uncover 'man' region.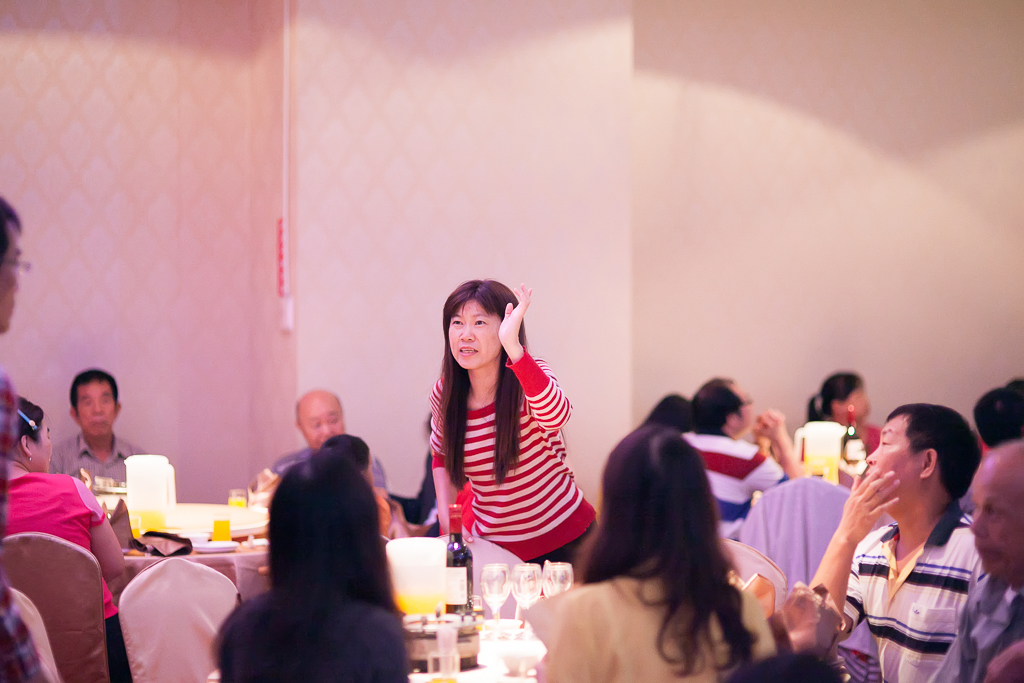
Uncovered: bbox(271, 386, 392, 502).
